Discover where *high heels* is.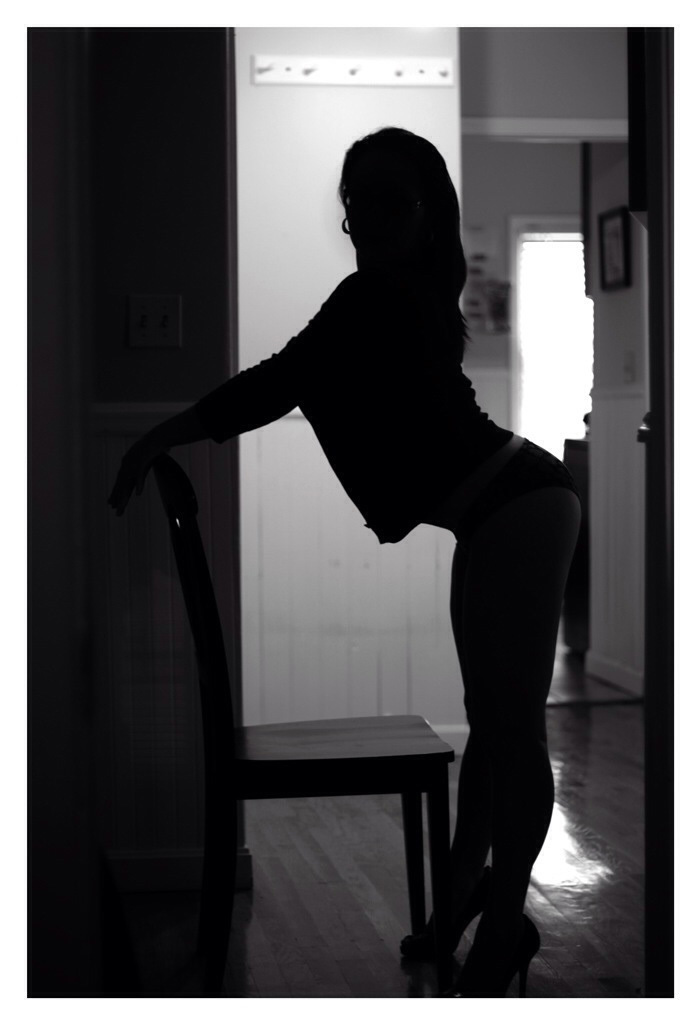
Discovered at (x1=452, y1=920, x2=547, y2=999).
